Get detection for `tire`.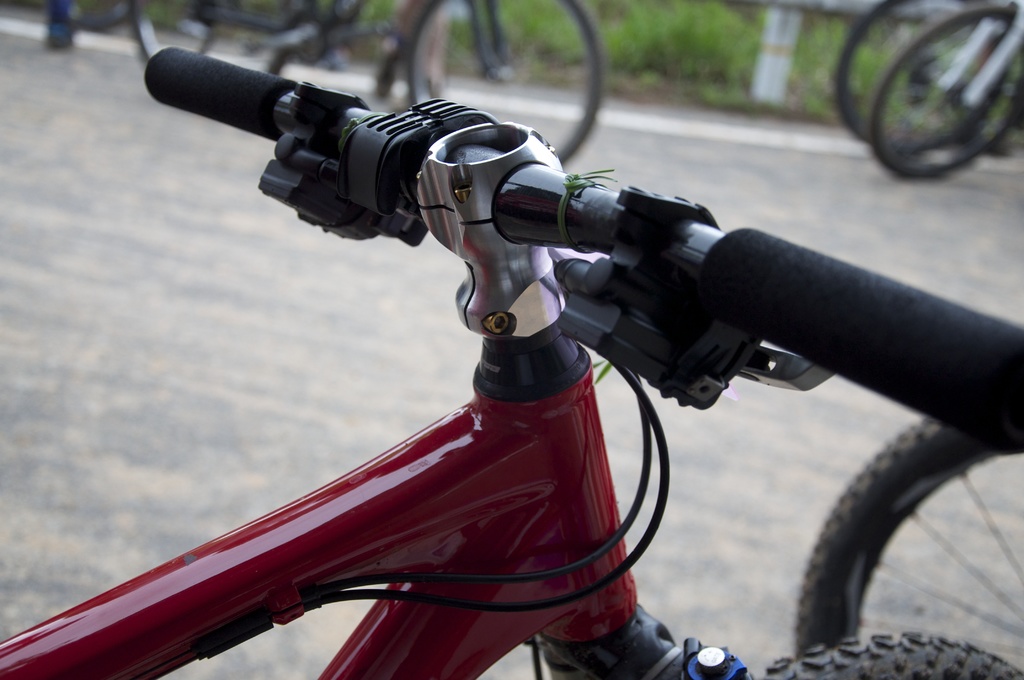
Detection: box(403, 0, 604, 166).
